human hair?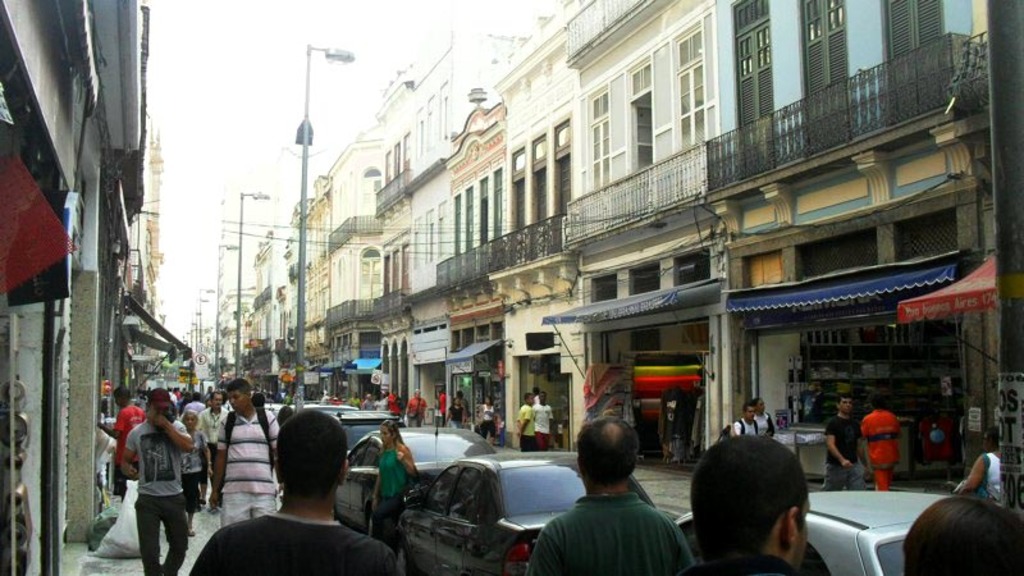
<bbox>751, 394, 760, 412</bbox>
